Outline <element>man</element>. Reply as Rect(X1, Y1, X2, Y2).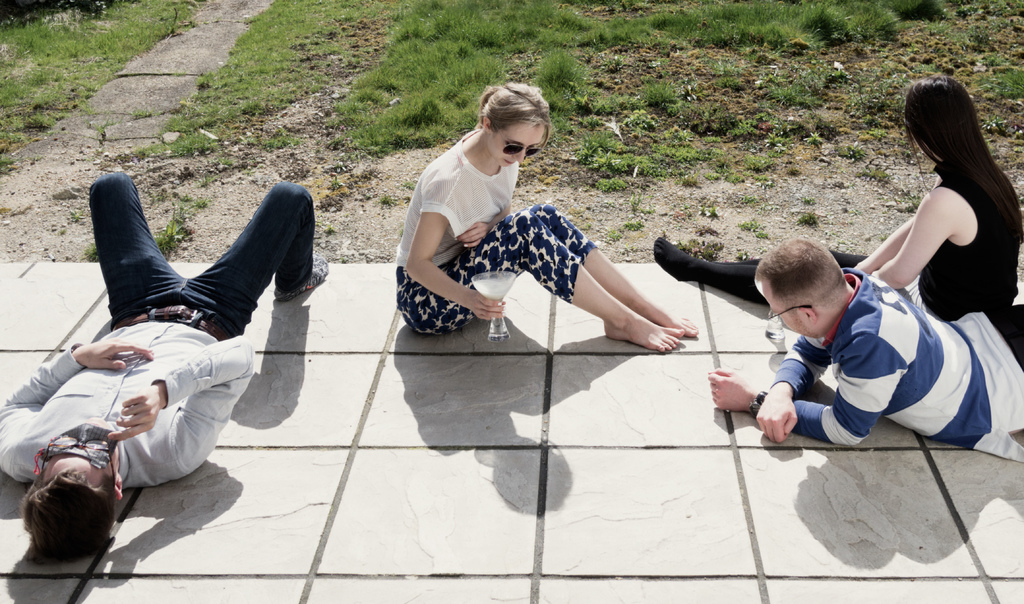
Rect(42, 153, 323, 528).
